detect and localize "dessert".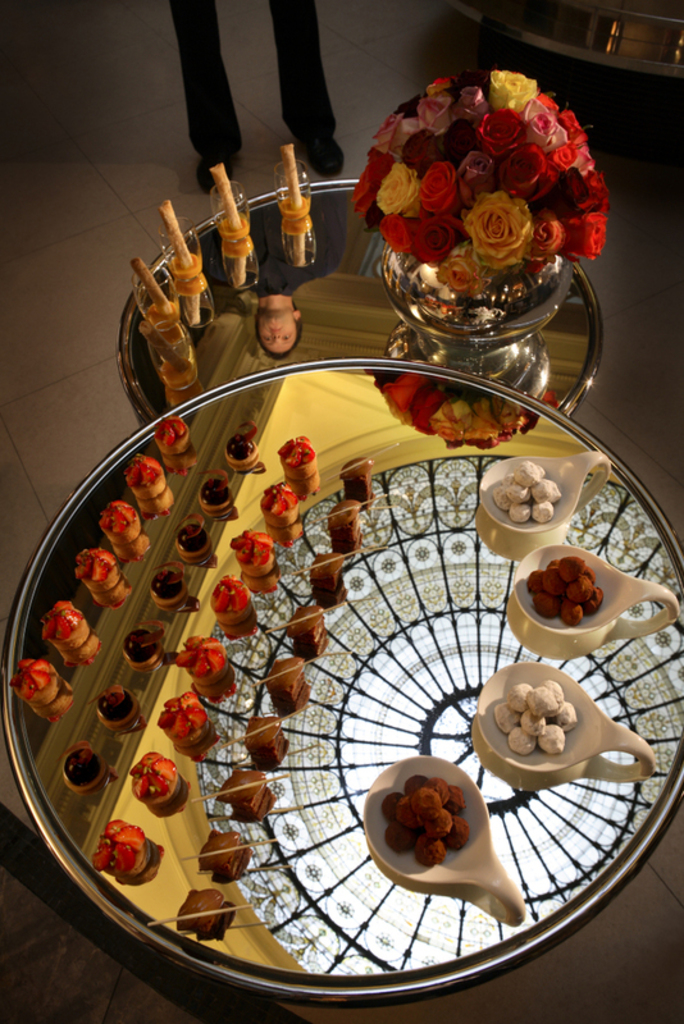
Localized at (159,692,214,753).
